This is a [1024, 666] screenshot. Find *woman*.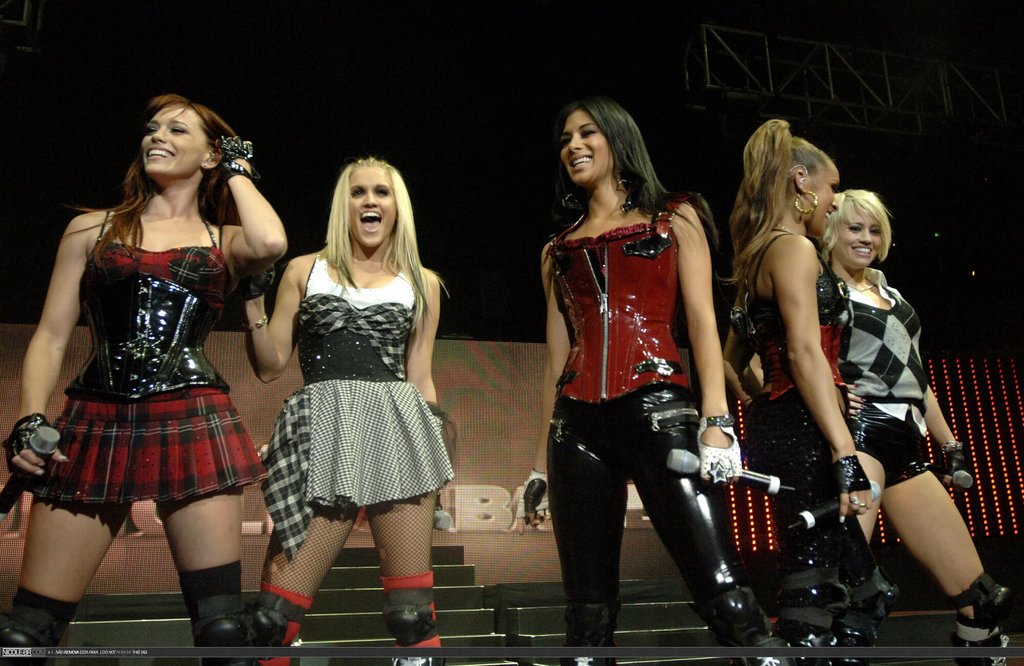
Bounding box: 240, 157, 456, 637.
